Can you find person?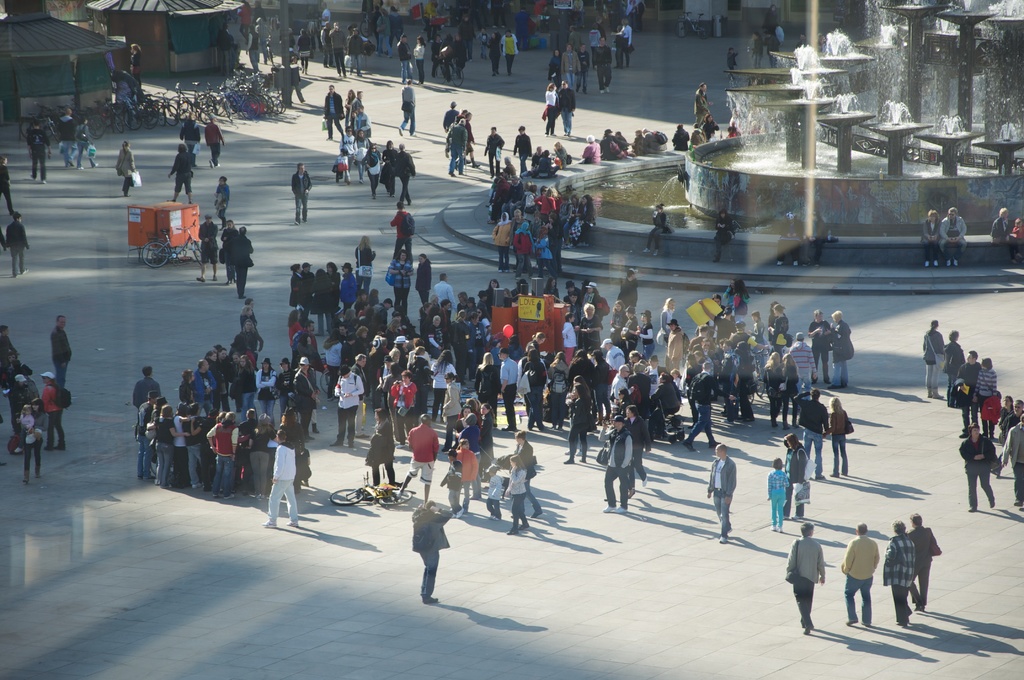
Yes, bounding box: BBox(536, 186, 556, 229).
